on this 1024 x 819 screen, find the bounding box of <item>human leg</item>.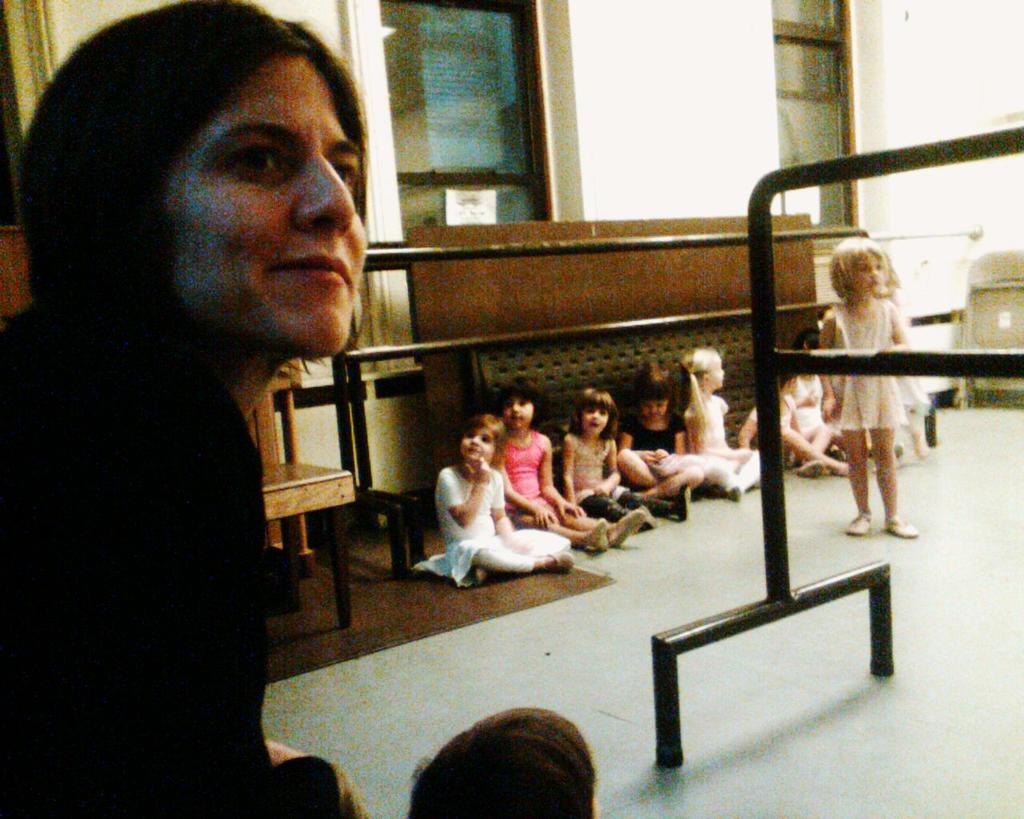
Bounding box: [x1=726, y1=450, x2=764, y2=501].
